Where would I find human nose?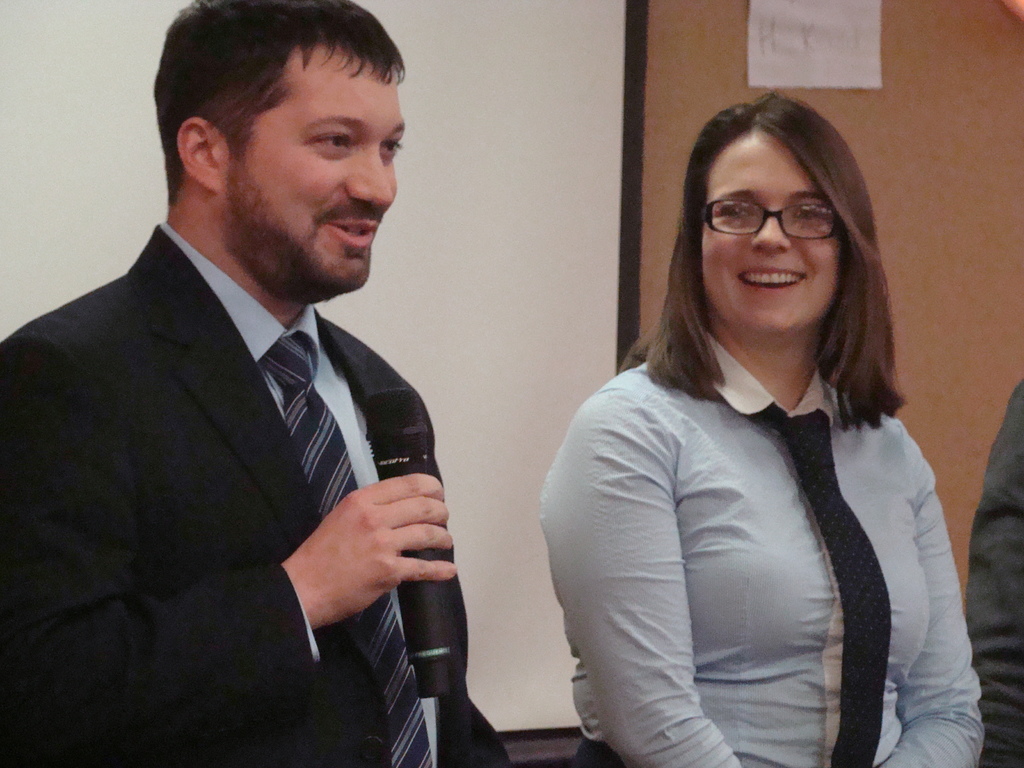
At pyautogui.locateOnScreen(751, 204, 790, 252).
